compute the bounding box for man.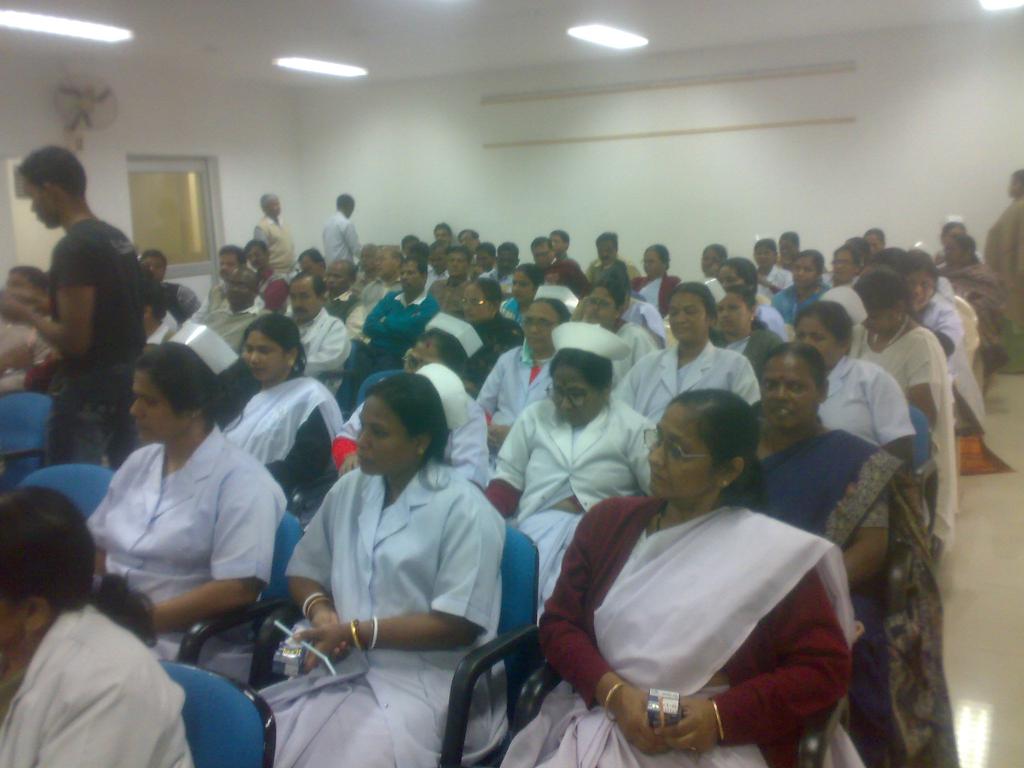
<bbox>576, 231, 644, 280</bbox>.
